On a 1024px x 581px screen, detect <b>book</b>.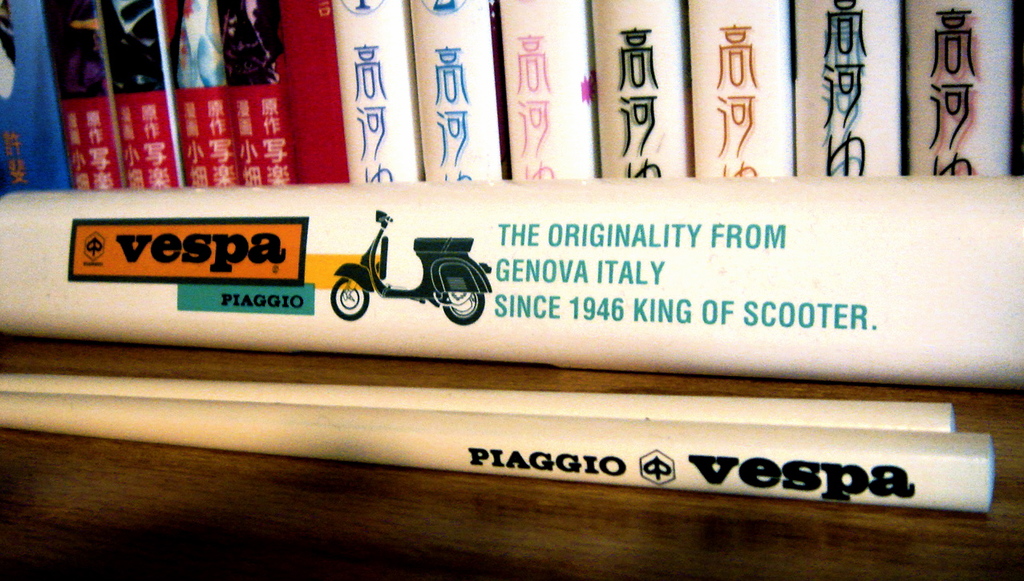
404,0,509,190.
